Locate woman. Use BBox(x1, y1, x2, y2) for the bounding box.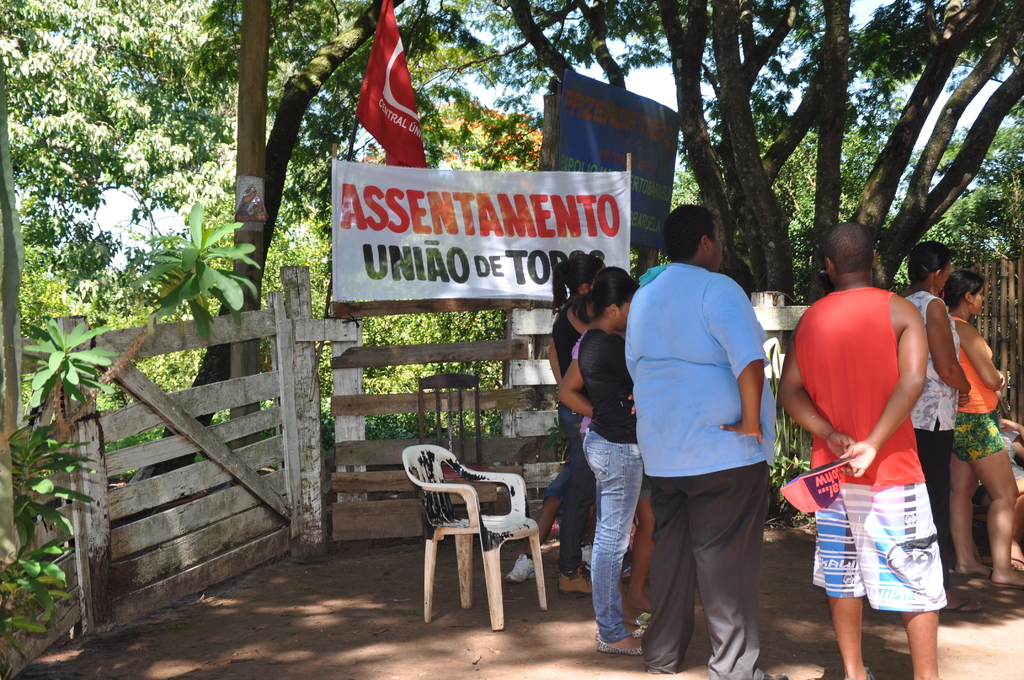
BBox(552, 261, 634, 441).
